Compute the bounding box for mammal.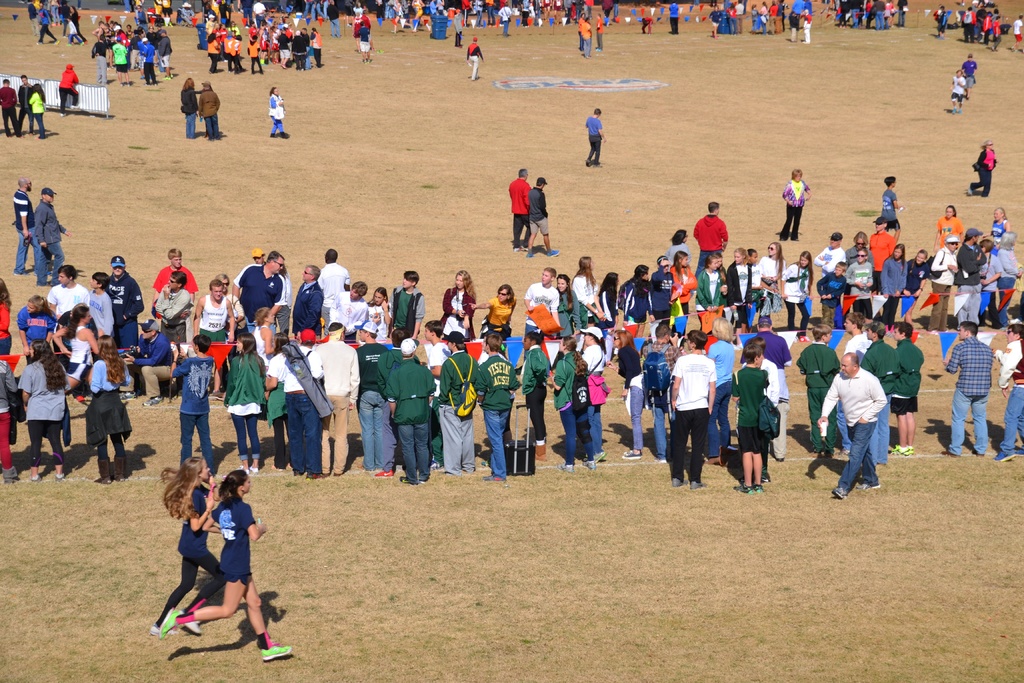
bbox=[178, 81, 196, 137].
